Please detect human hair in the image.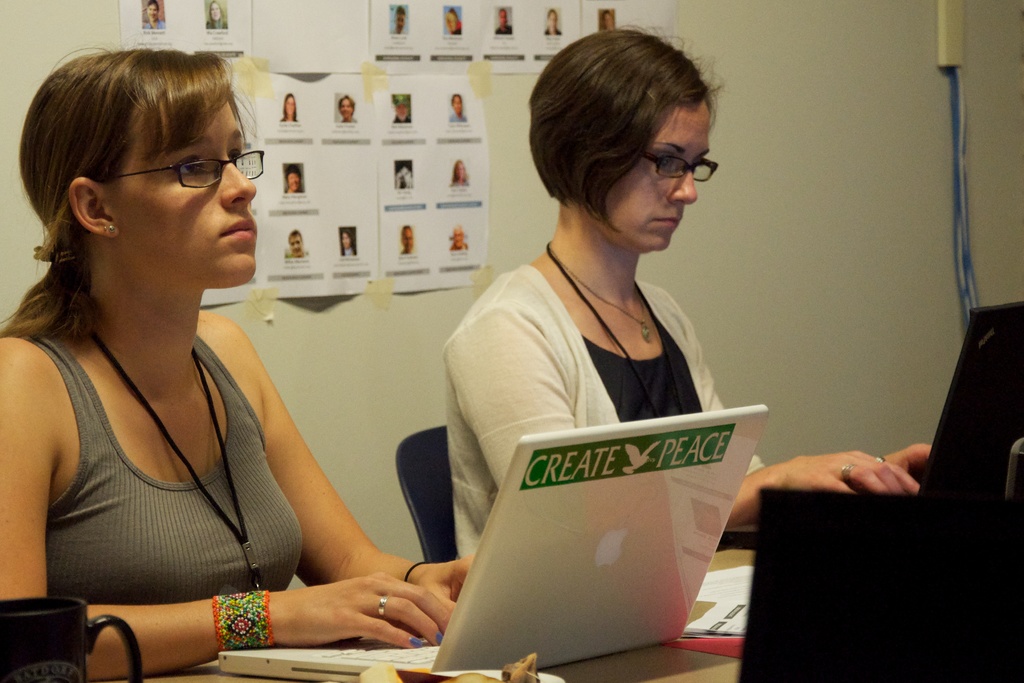
16:38:268:313.
